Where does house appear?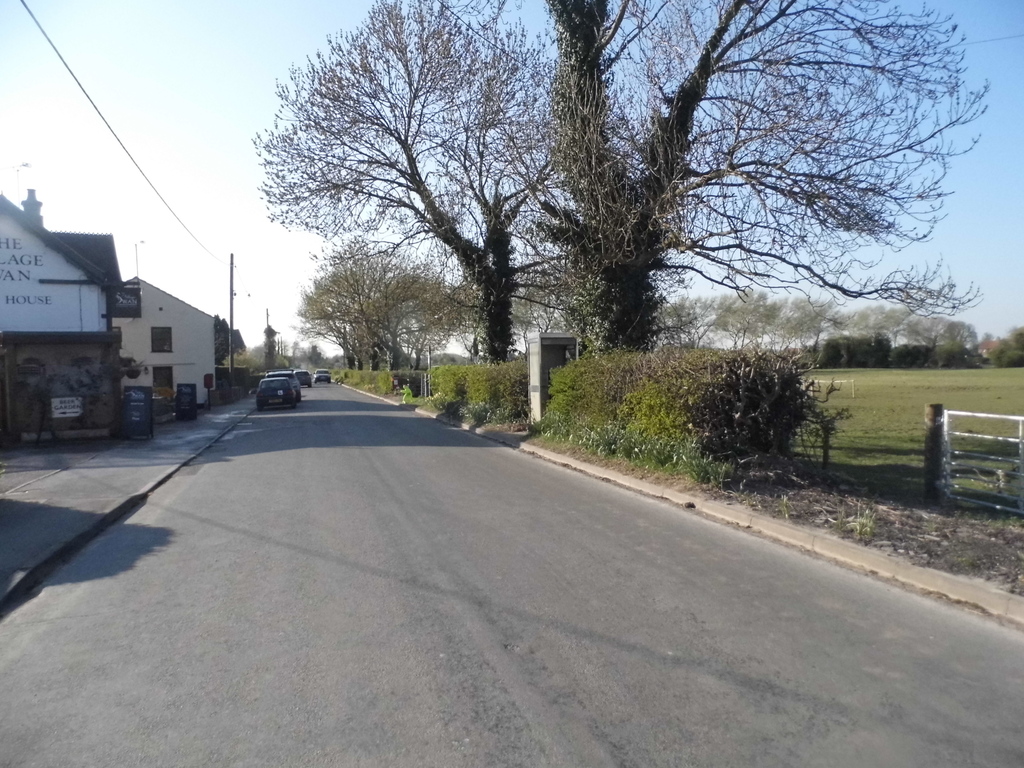
Appears at Rect(1, 185, 177, 436).
